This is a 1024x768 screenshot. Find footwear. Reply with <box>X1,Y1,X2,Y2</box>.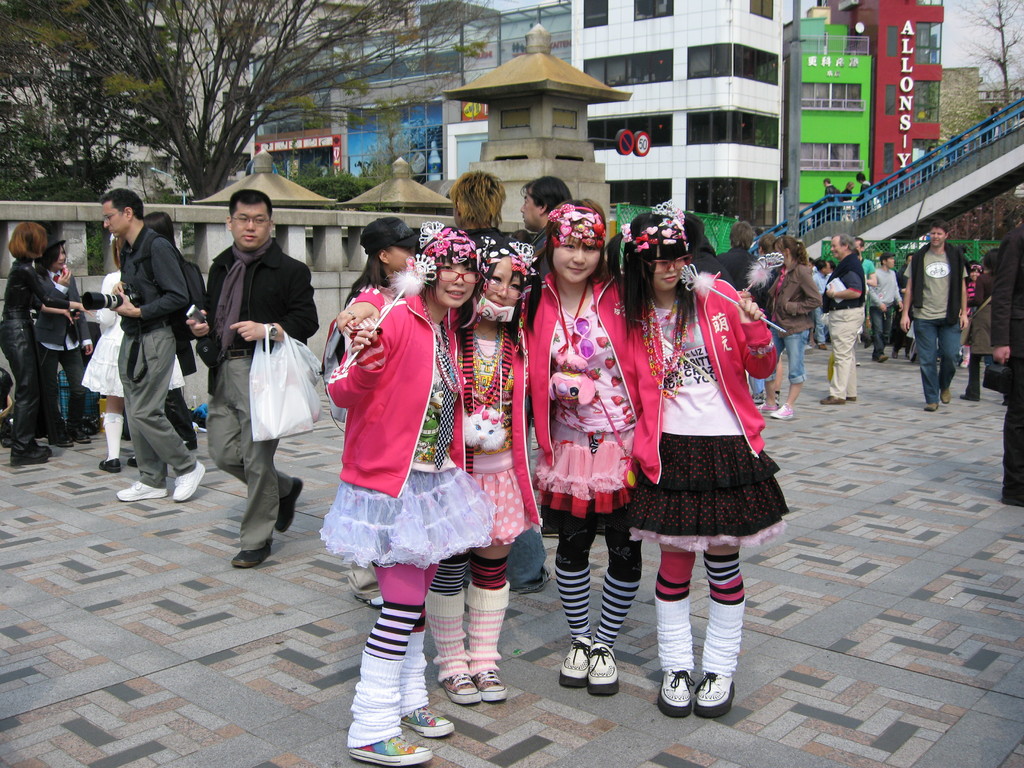
<box>49,431,76,447</box>.
